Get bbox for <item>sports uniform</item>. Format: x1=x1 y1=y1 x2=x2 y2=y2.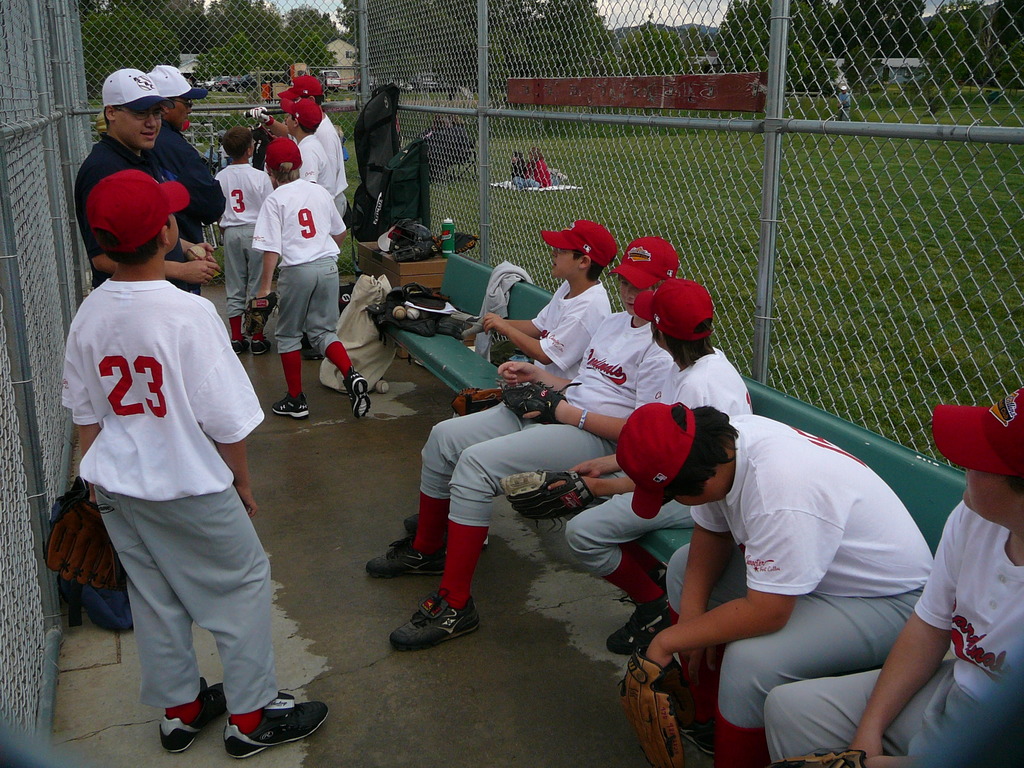
x1=613 y1=396 x2=950 y2=763.
